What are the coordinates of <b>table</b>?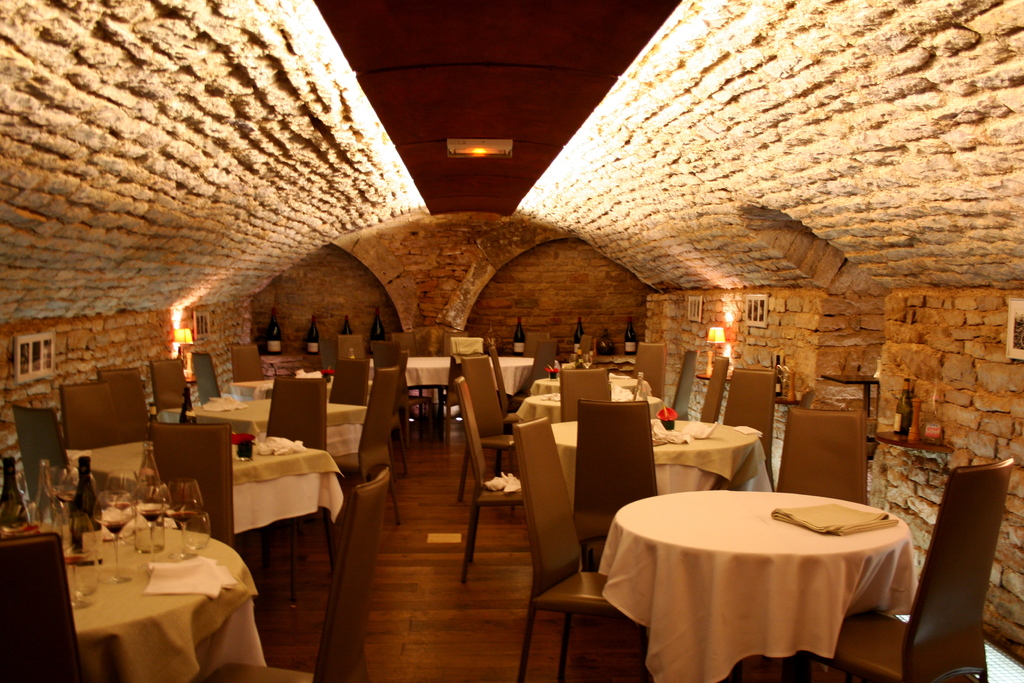
586,482,932,682.
